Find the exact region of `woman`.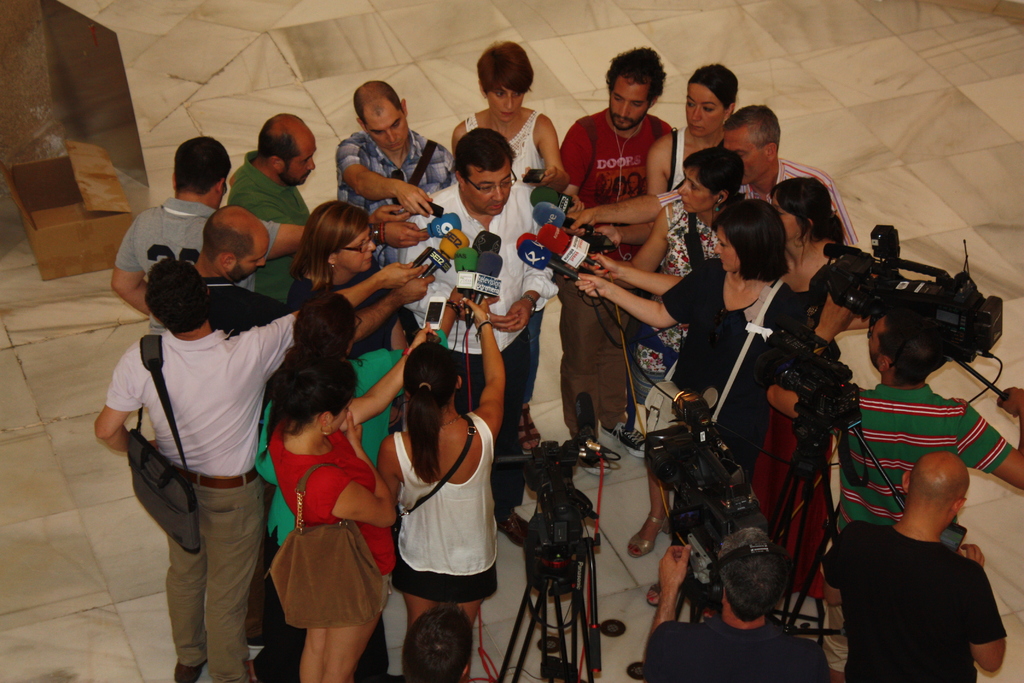
Exact region: bbox=(264, 357, 397, 679).
